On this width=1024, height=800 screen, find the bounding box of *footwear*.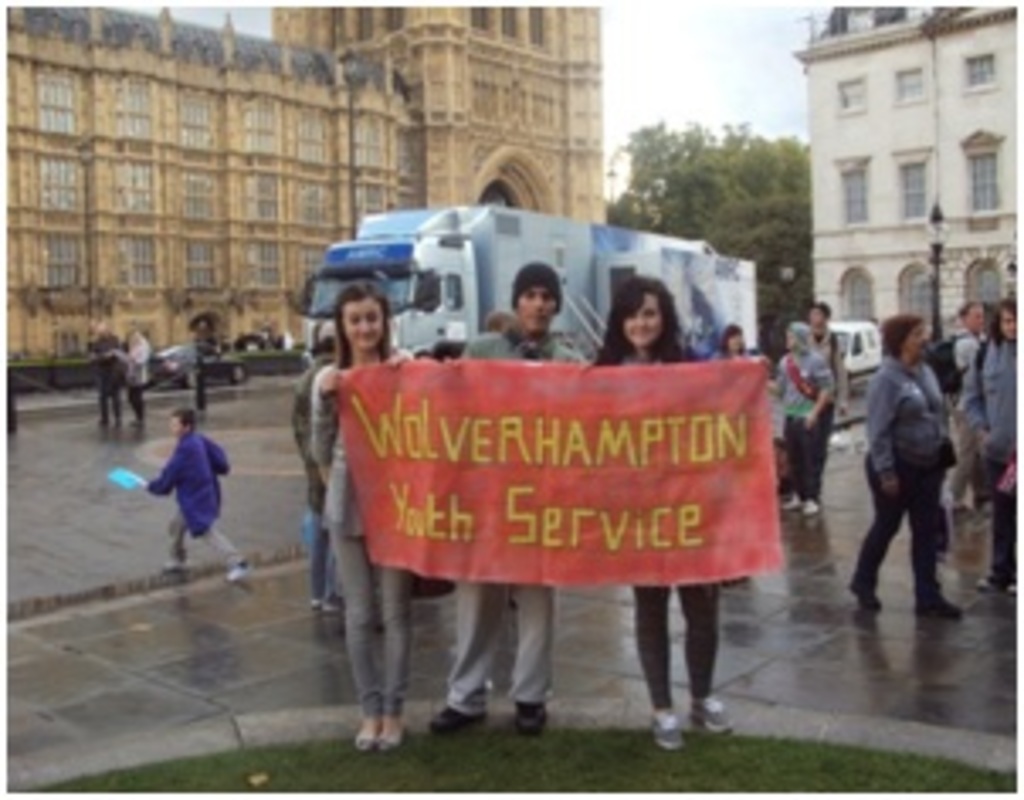
Bounding box: (970, 576, 993, 593).
